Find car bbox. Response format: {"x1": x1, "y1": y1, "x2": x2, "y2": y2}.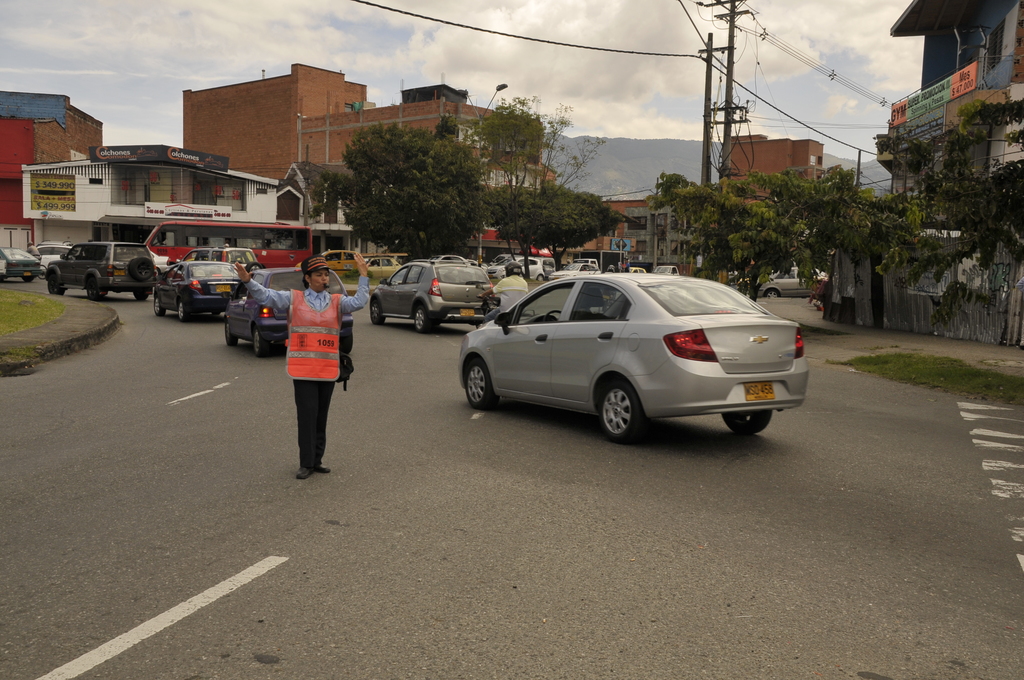
{"x1": 438, "y1": 268, "x2": 819, "y2": 448}.
